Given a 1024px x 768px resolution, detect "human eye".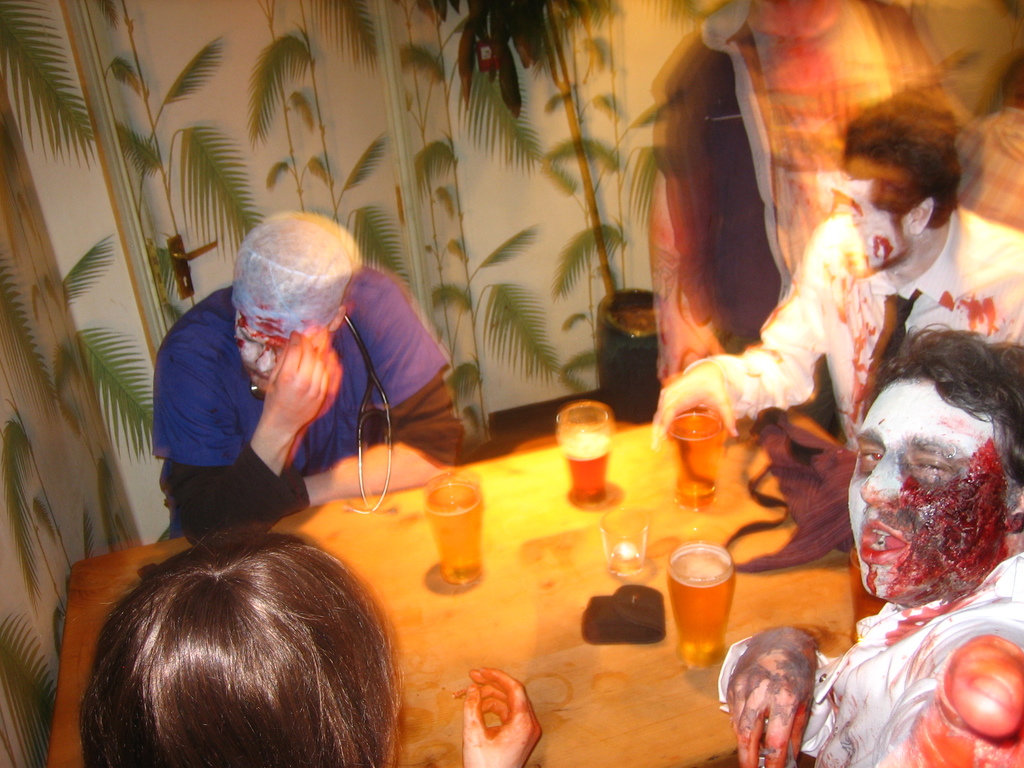
l=911, t=456, r=959, b=474.
